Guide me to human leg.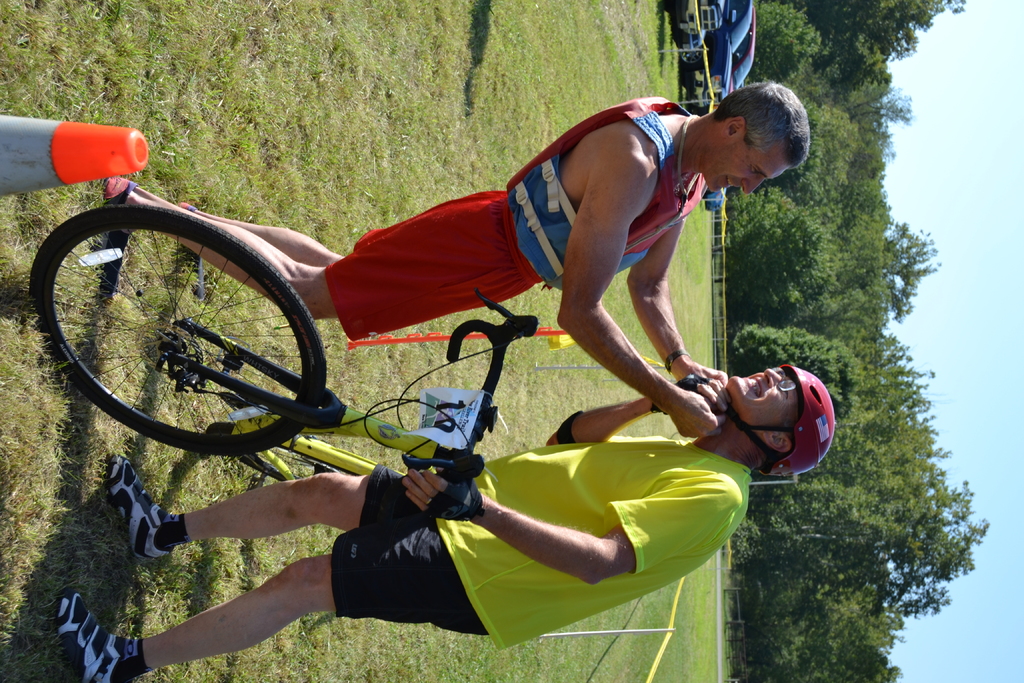
Guidance: (left=107, top=180, right=499, bottom=270).
